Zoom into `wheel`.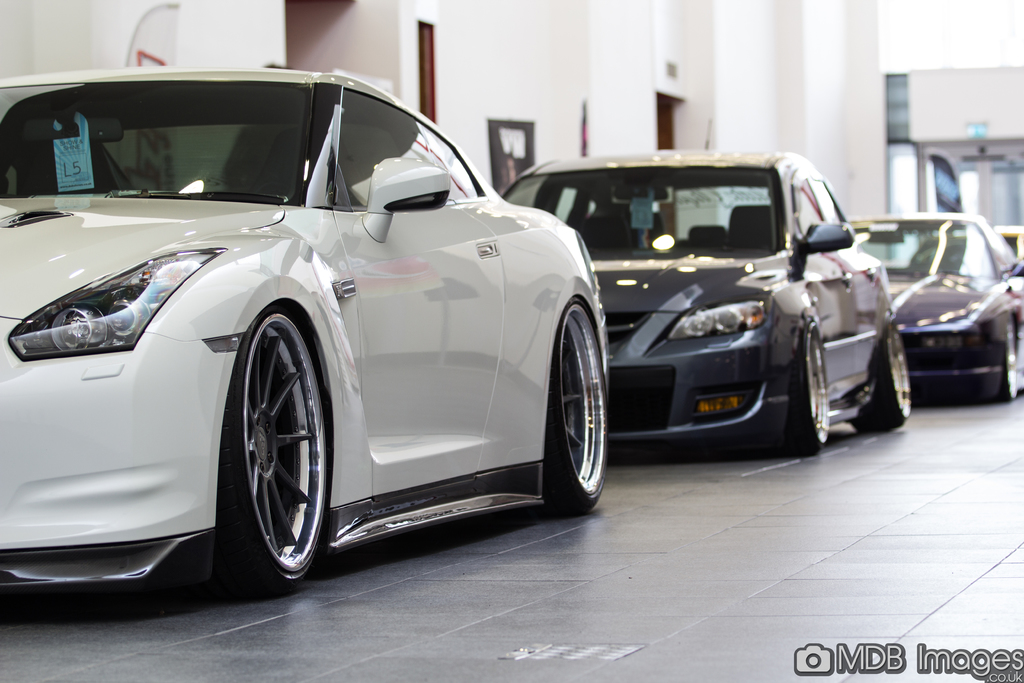
Zoom target: l=792, t=318, r=829, b=448.
